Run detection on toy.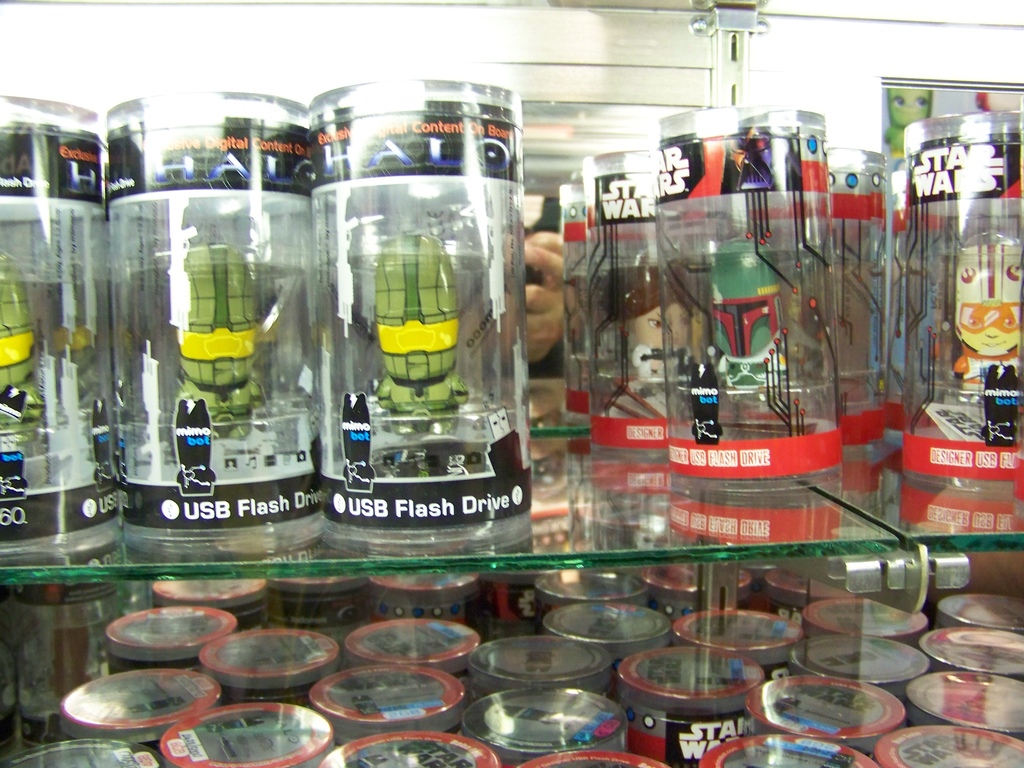
Result: l=0, t=244, r=49, b=431.
